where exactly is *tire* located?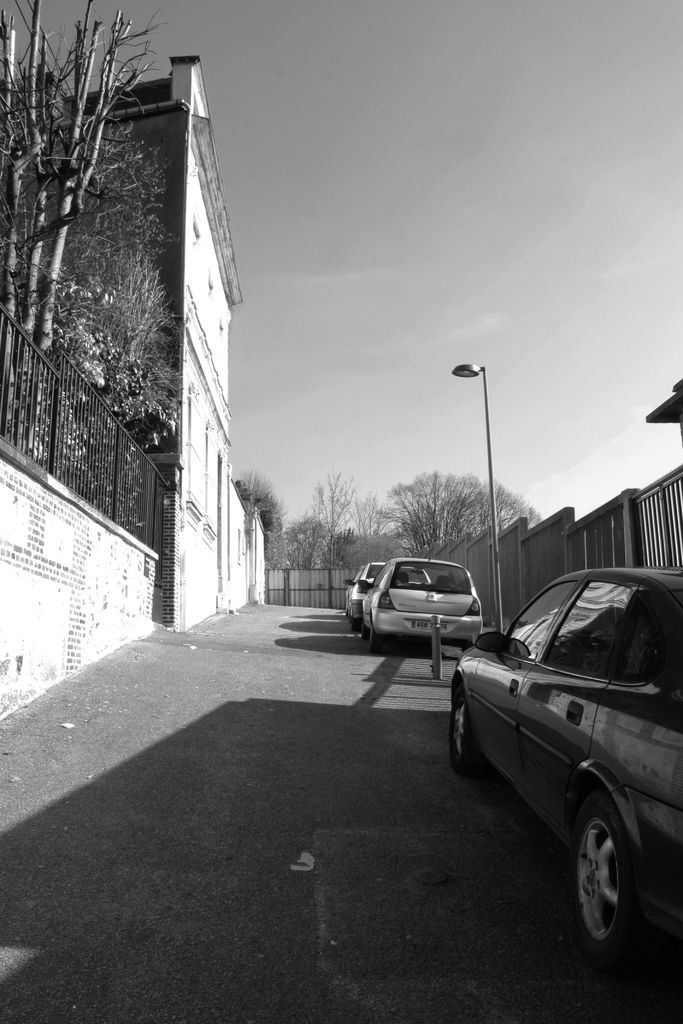
Its bounding box is region(352, 616, 359, 630).
